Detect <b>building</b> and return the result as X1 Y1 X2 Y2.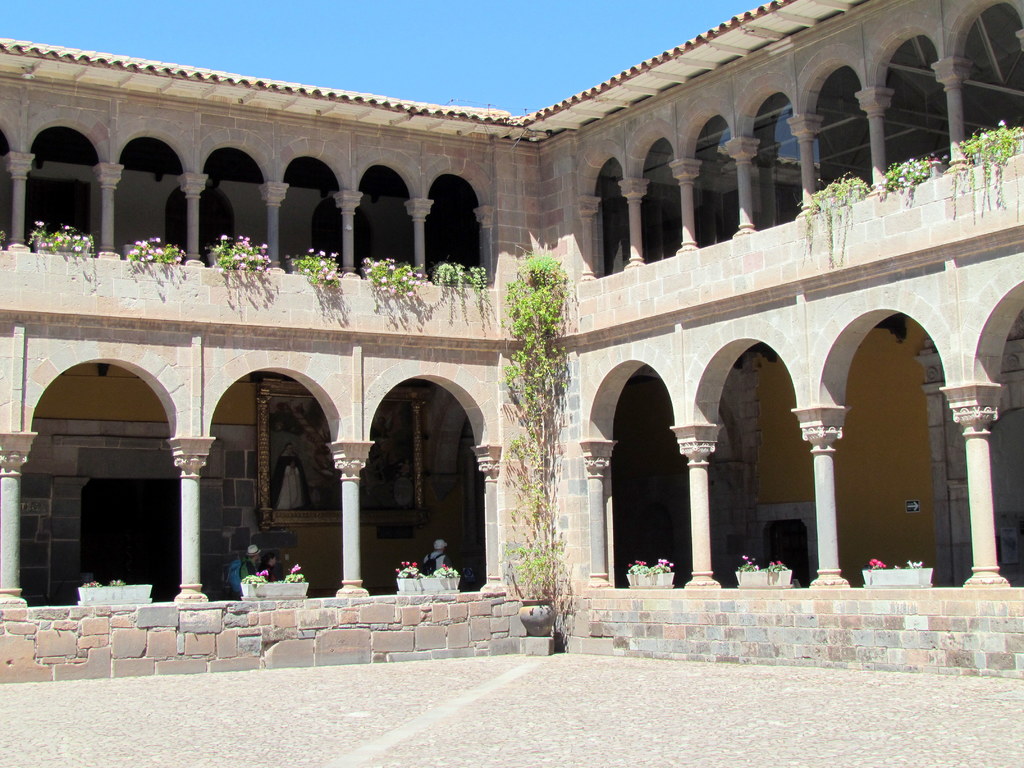
0 0 1023 671.
